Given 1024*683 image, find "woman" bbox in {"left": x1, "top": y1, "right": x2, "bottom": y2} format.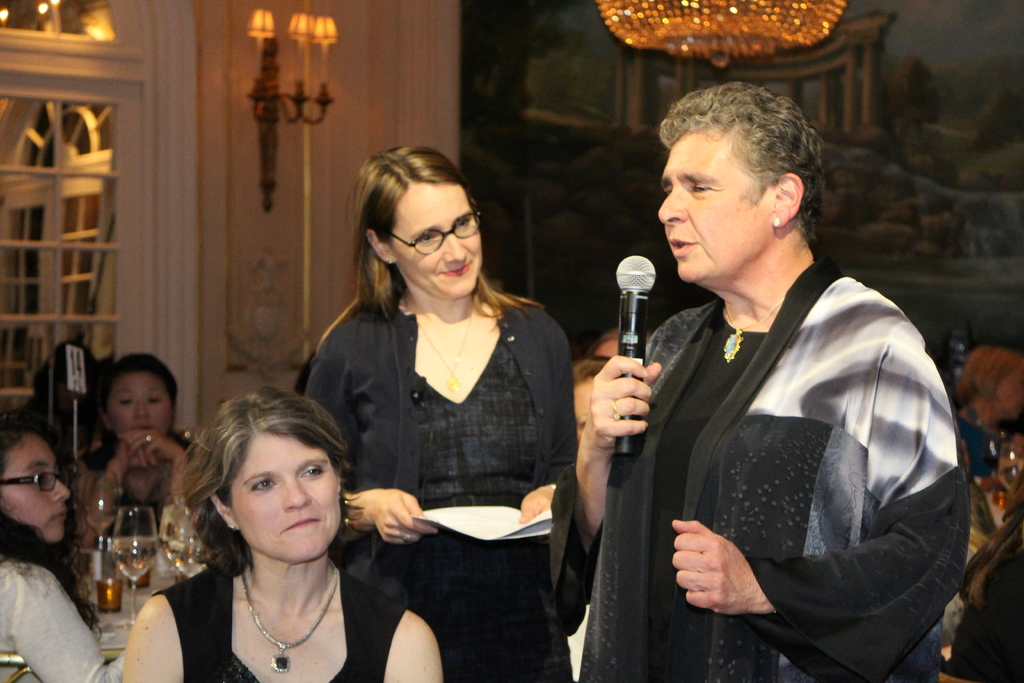
{"left": 314, "top": 156, "right": 589, "bottom": 682}.
